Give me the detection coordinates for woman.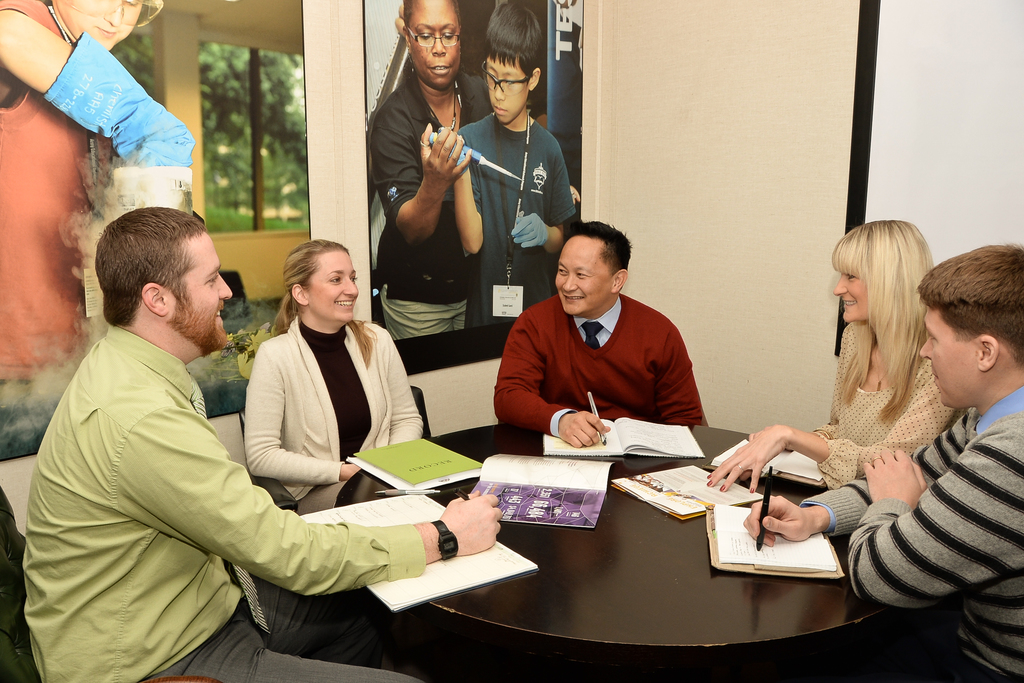
[left=371, top=0, right=492, bottom=349].
